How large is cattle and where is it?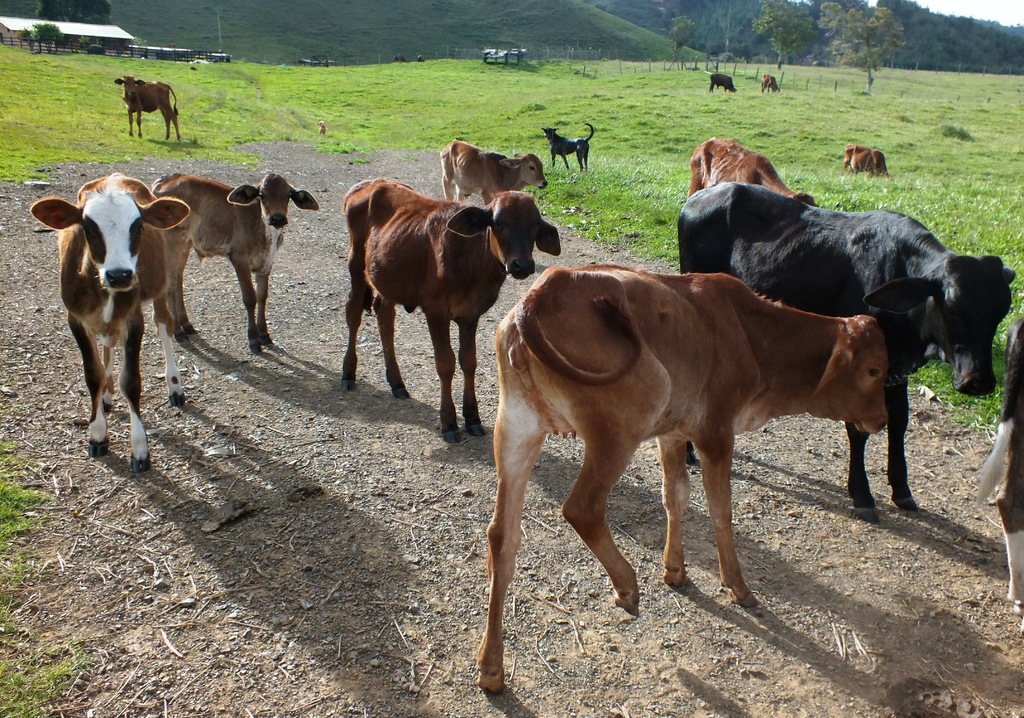
Bounding box: left=972, top=320, right=1023, bottom=632.
